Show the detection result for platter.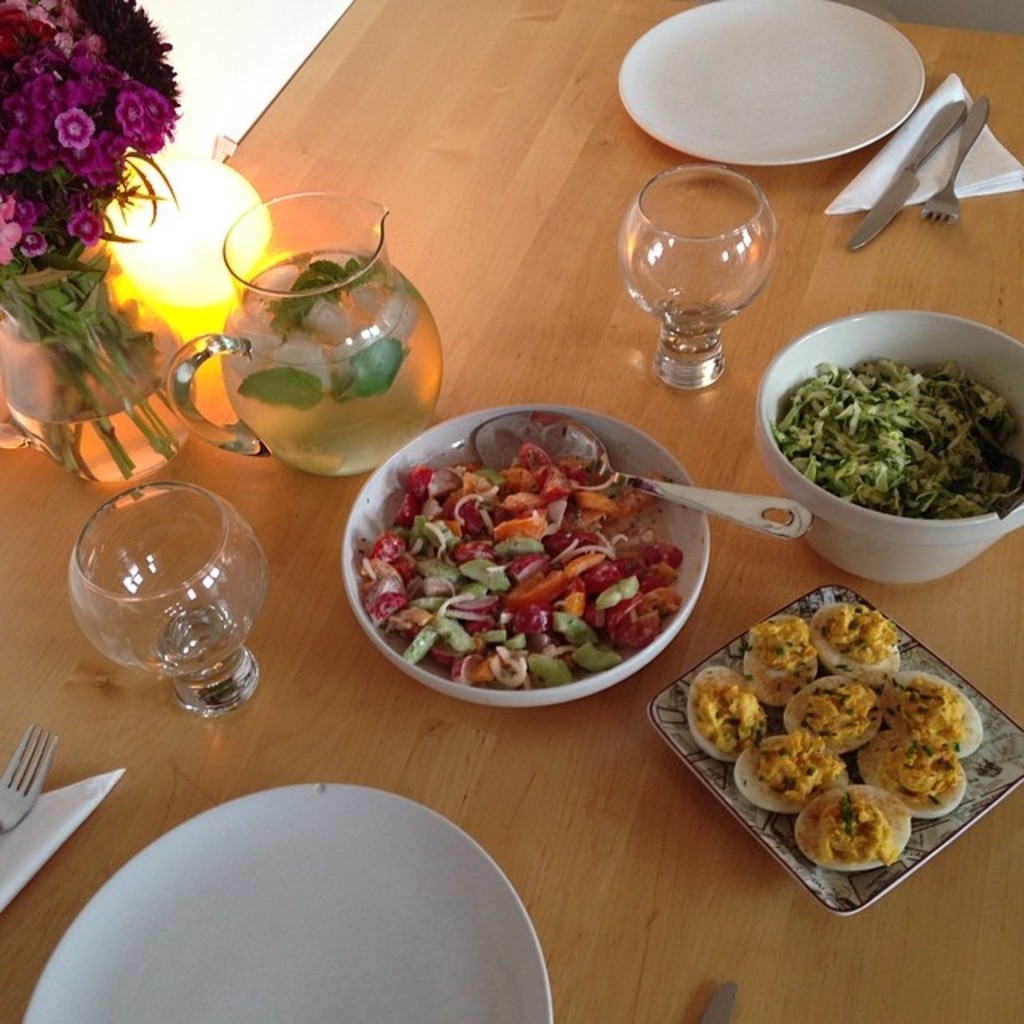
26/786/550/1022.
